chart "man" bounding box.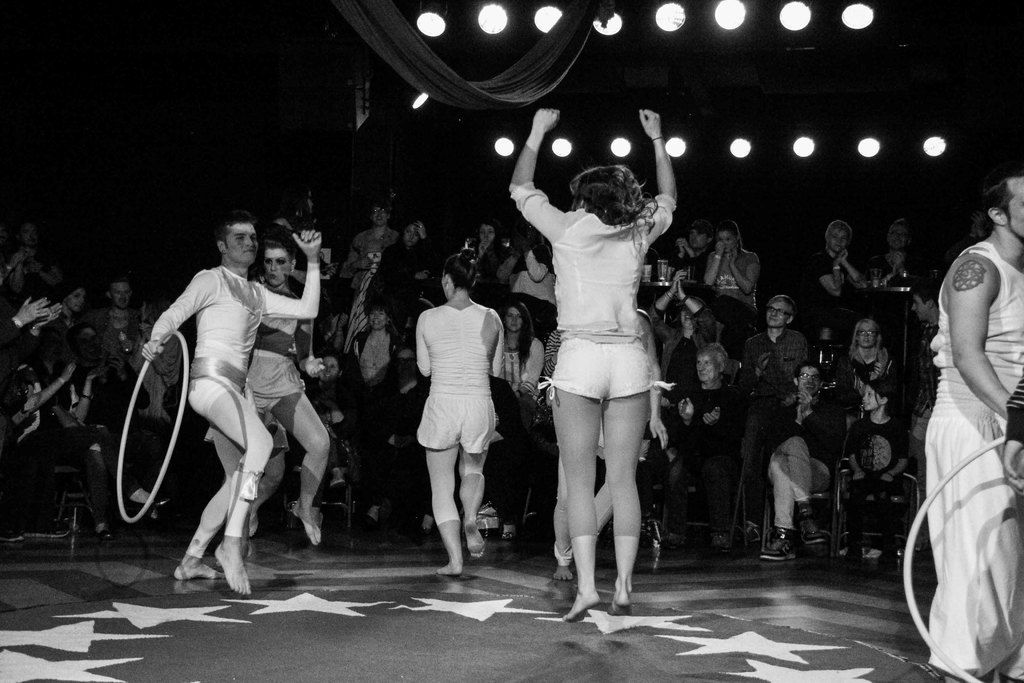
Charted: <bbox>132, 202, 326, 599</bbox>.
